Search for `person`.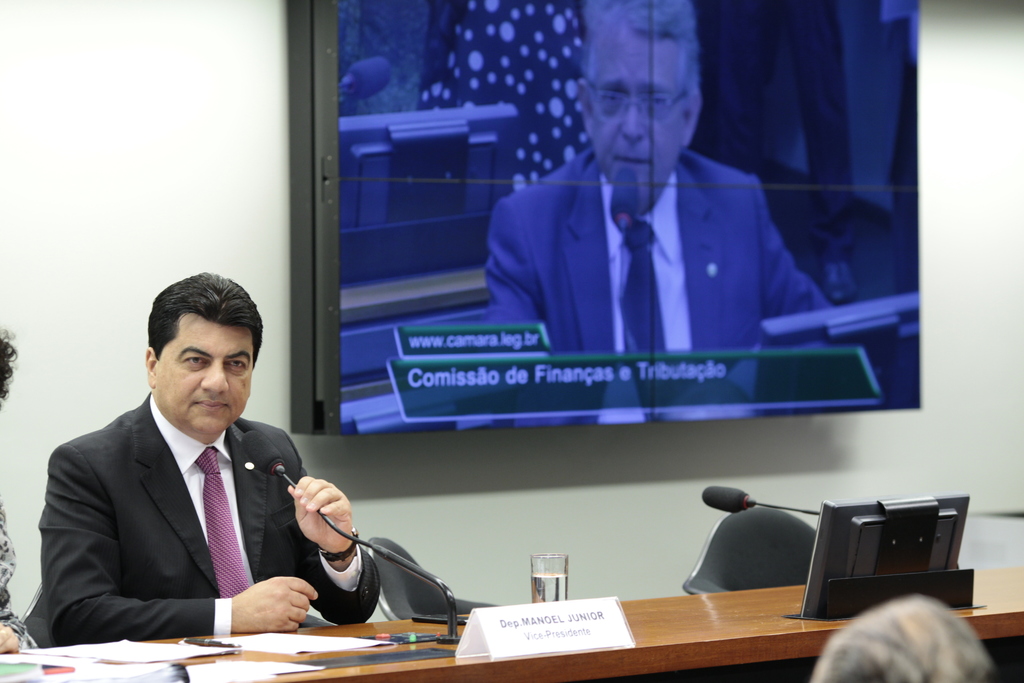
Found at select_region(814, 591, 1004, 682).
